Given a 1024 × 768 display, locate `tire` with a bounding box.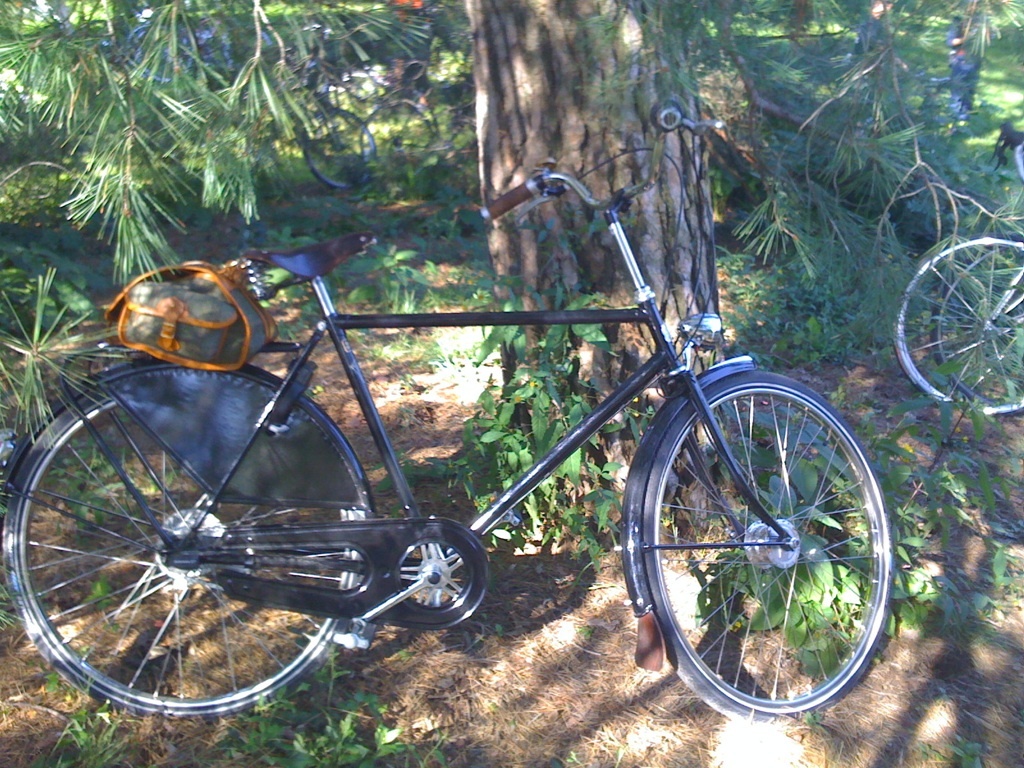
Located: 930:245:1023:405.
